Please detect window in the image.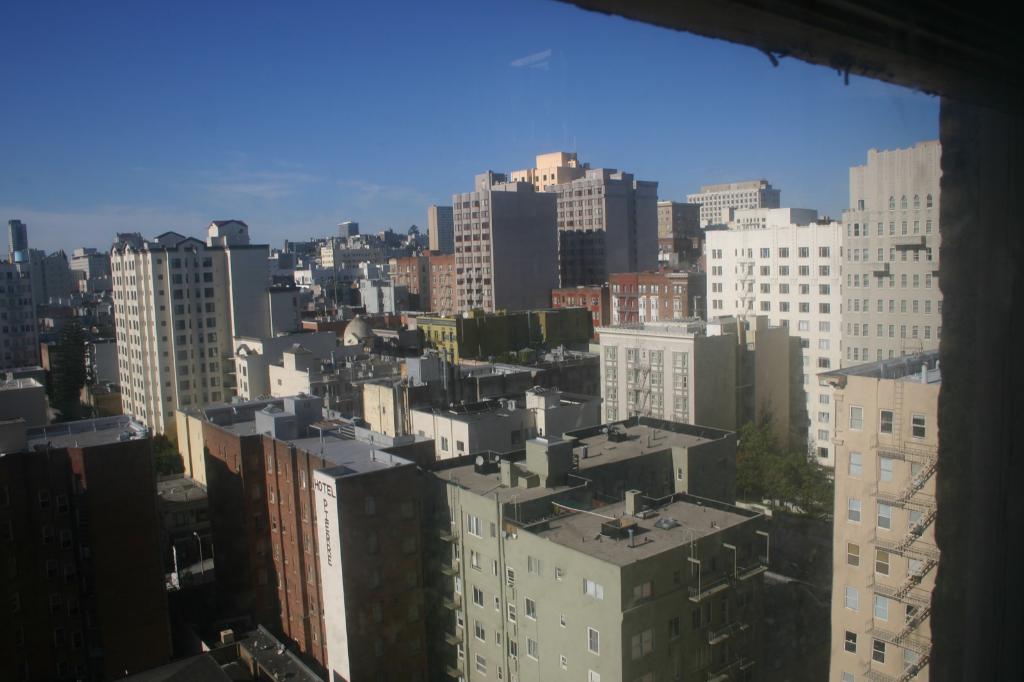
select_region(873, 589, 885, 620).
